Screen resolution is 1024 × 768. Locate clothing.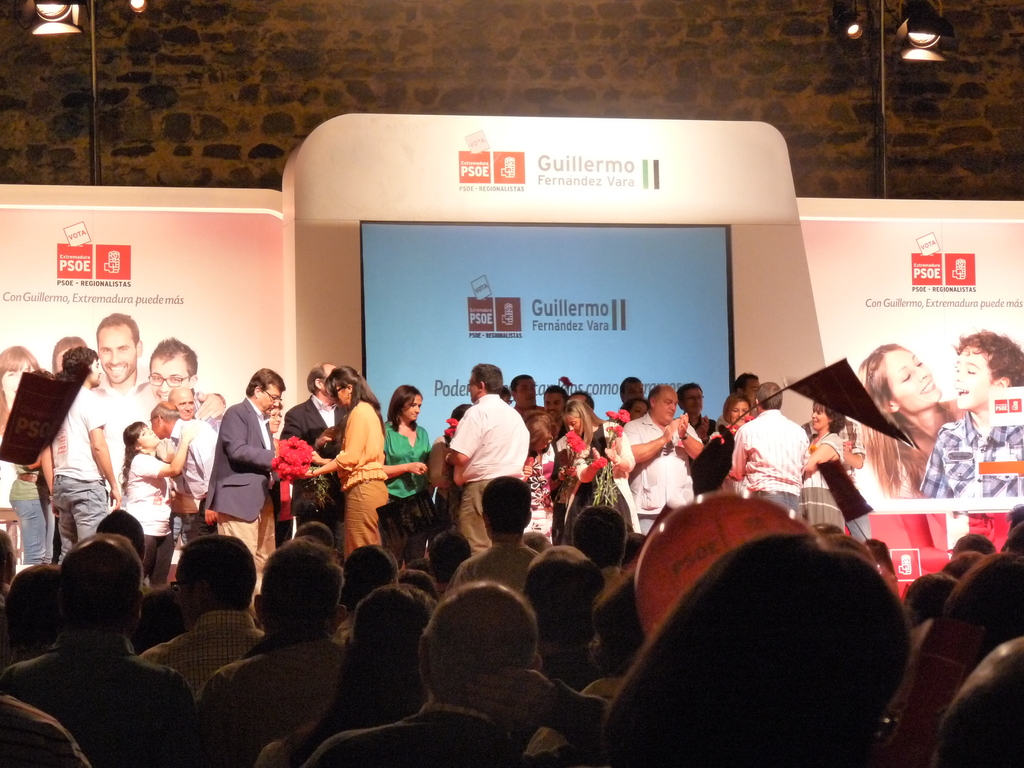
<bbox>920, 408, 1023, 503</bbox>.
